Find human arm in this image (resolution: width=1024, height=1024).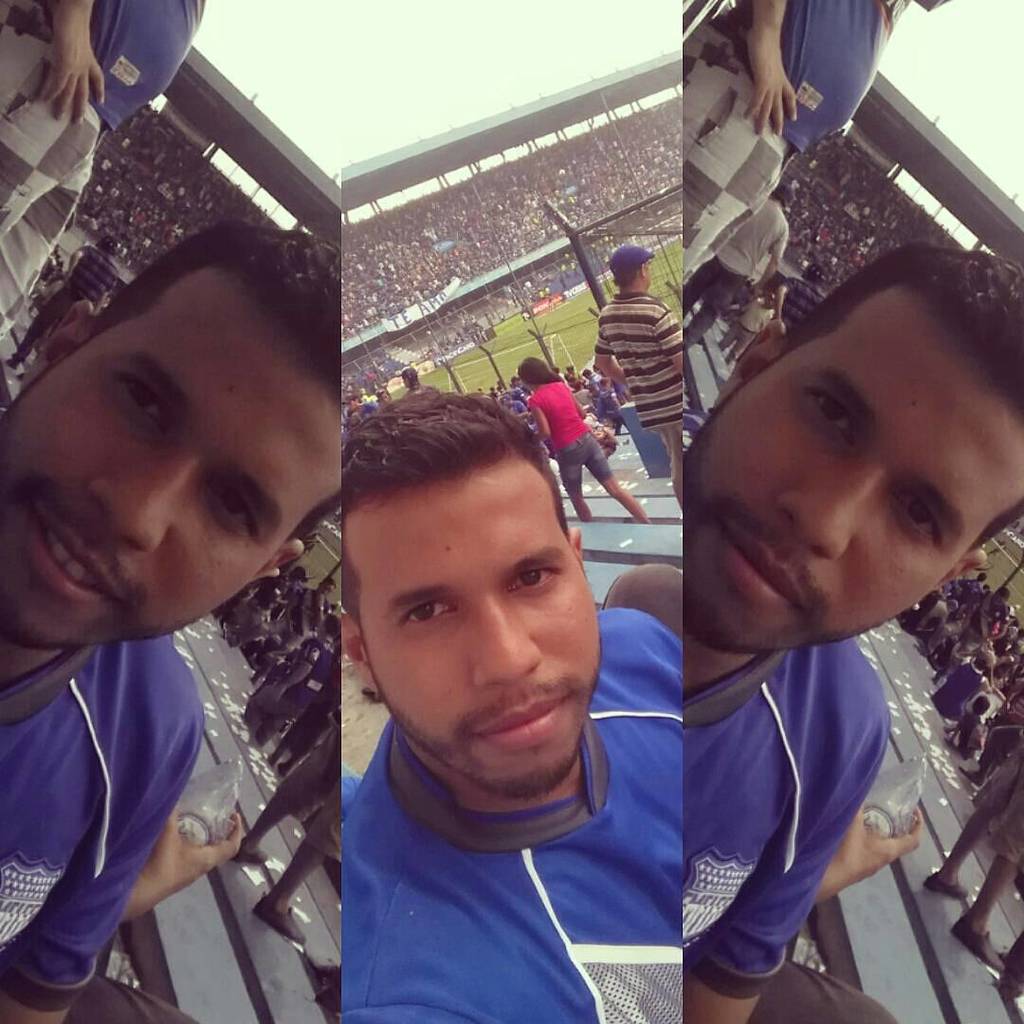
<bbox>253, 636, 319, 710</bbox>.
